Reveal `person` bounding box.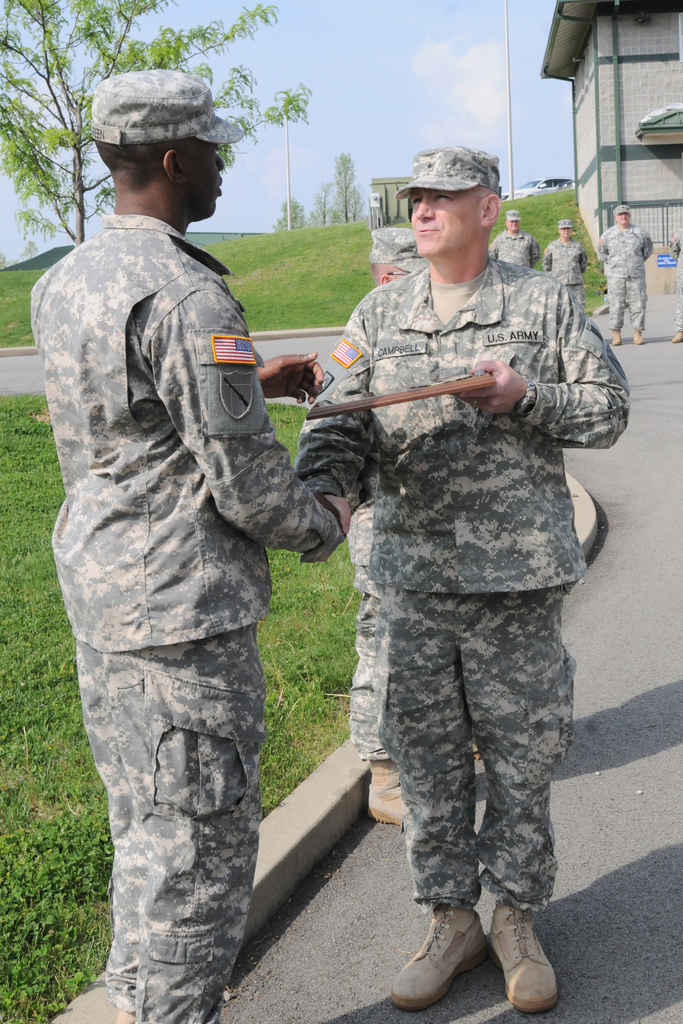
Revealed: {"left": 667, "top": 230, "right": 682, "bottom": 339}.
